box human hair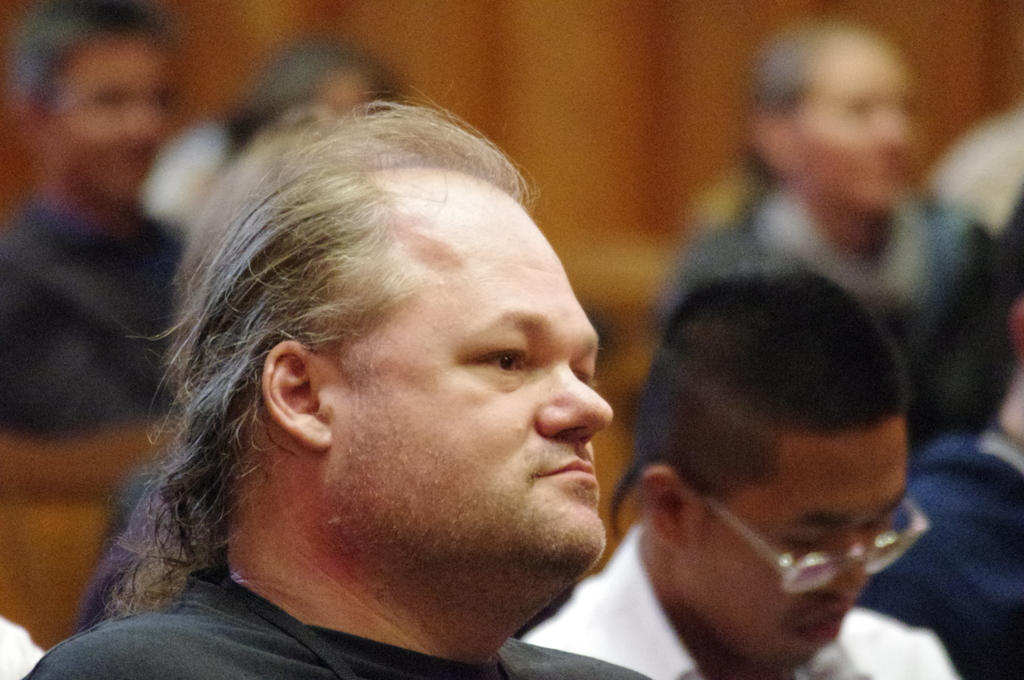
<region>98, 84, 540, 614</region>
